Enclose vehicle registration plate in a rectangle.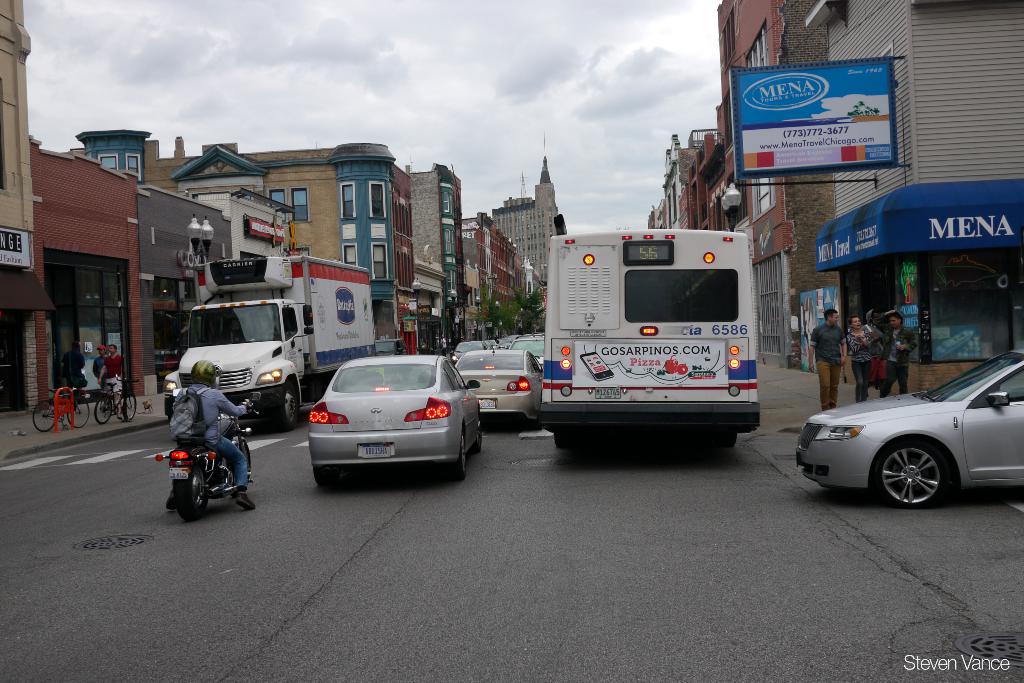
detection(594, 384, 621, 399).
